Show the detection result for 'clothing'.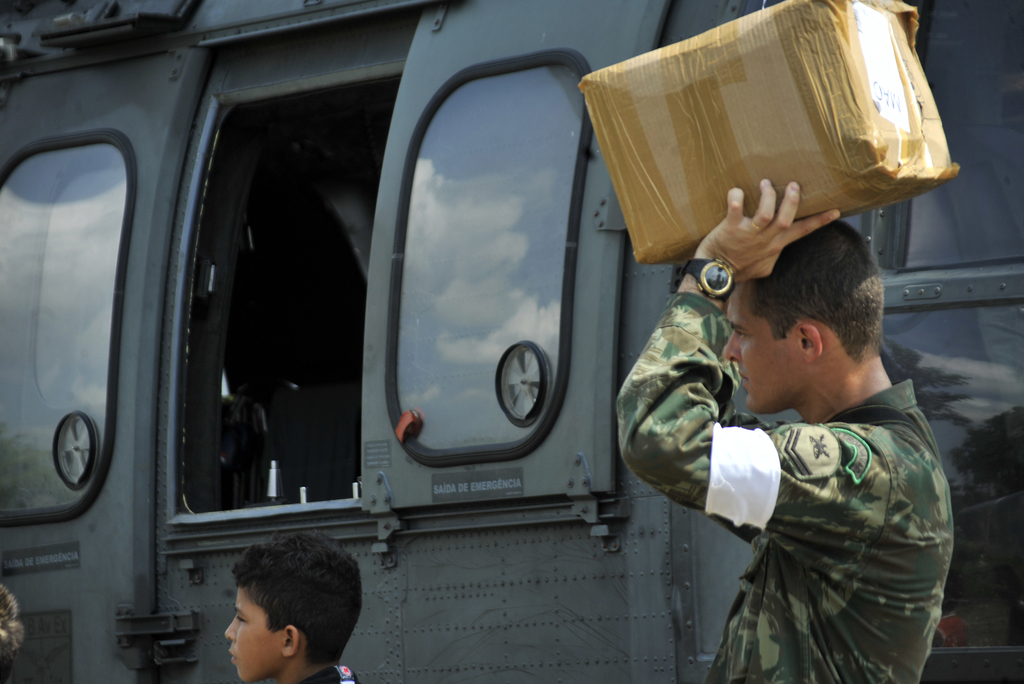
l=653, t=322, r=963, b=673.
